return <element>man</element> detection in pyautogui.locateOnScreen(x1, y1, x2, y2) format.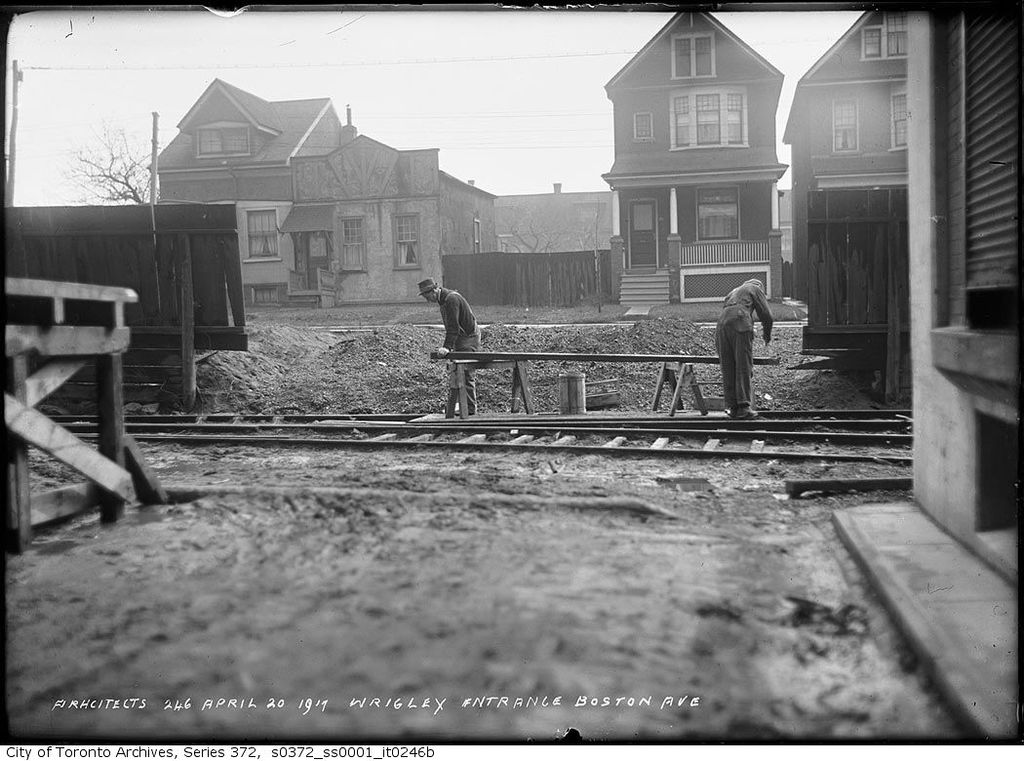
pyautogui.locateOnScreen(424, 274, 484, 418).
